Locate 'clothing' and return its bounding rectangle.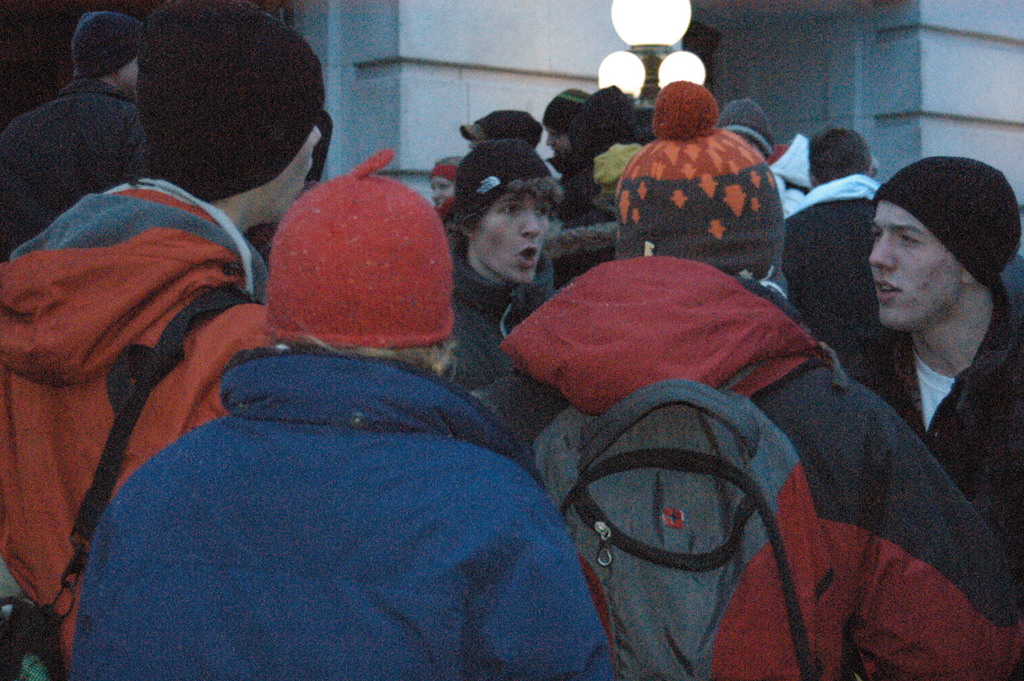
region(620, 79, 789, 280).
